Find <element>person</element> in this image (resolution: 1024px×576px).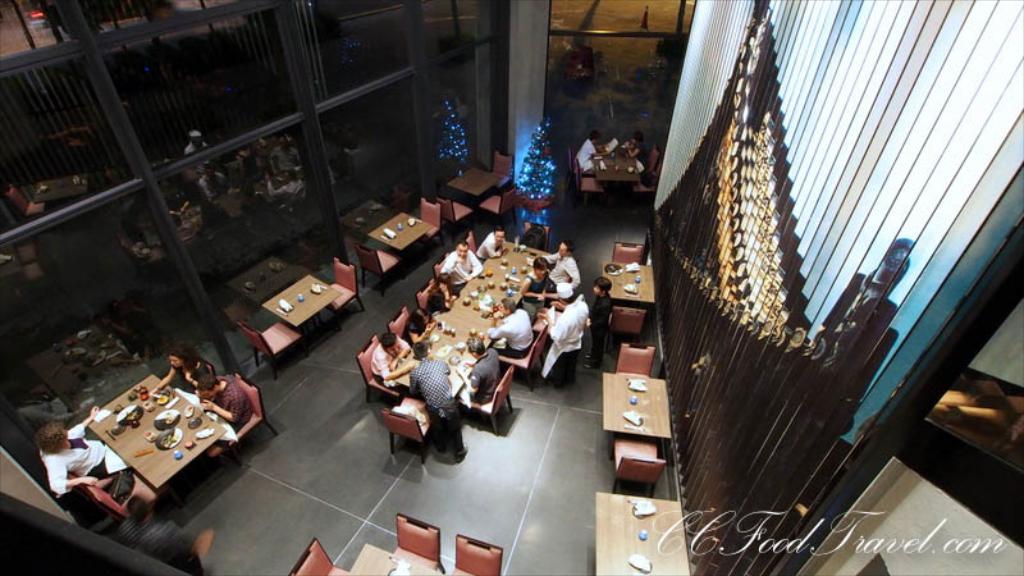
[147, 340, 206, 397].
